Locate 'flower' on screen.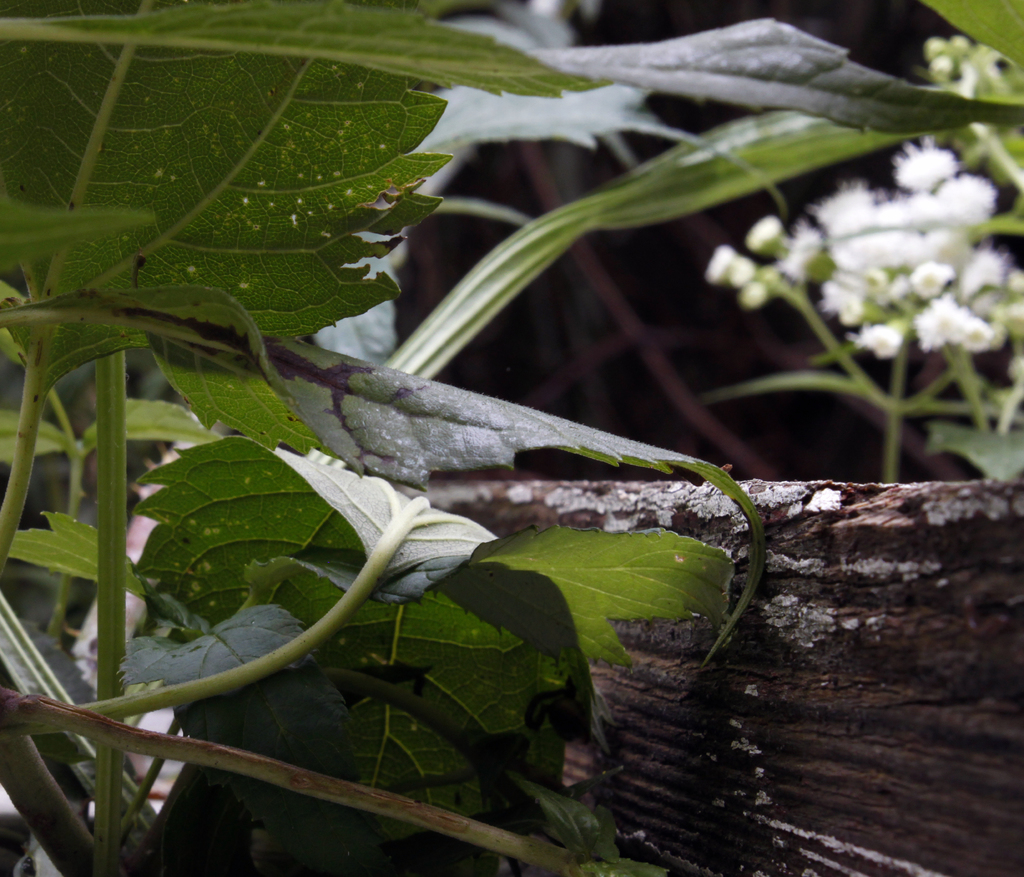
On screen at bbox=[703, 240, 751, 285].
